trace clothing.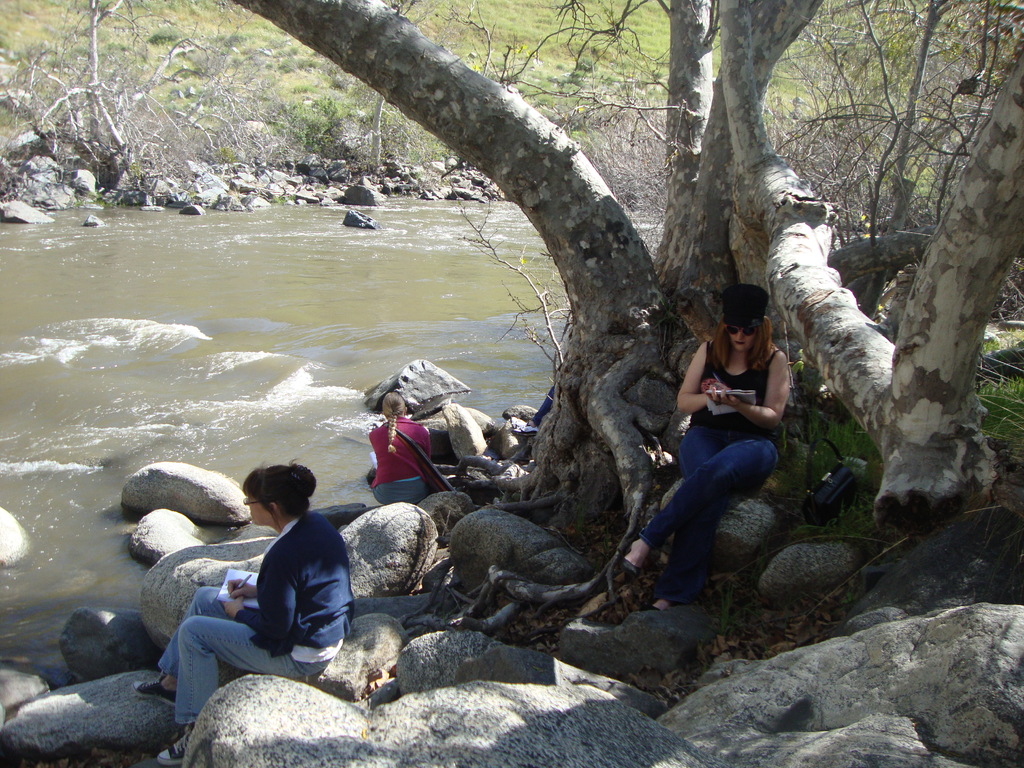
Traced to (639,340,779,610).
